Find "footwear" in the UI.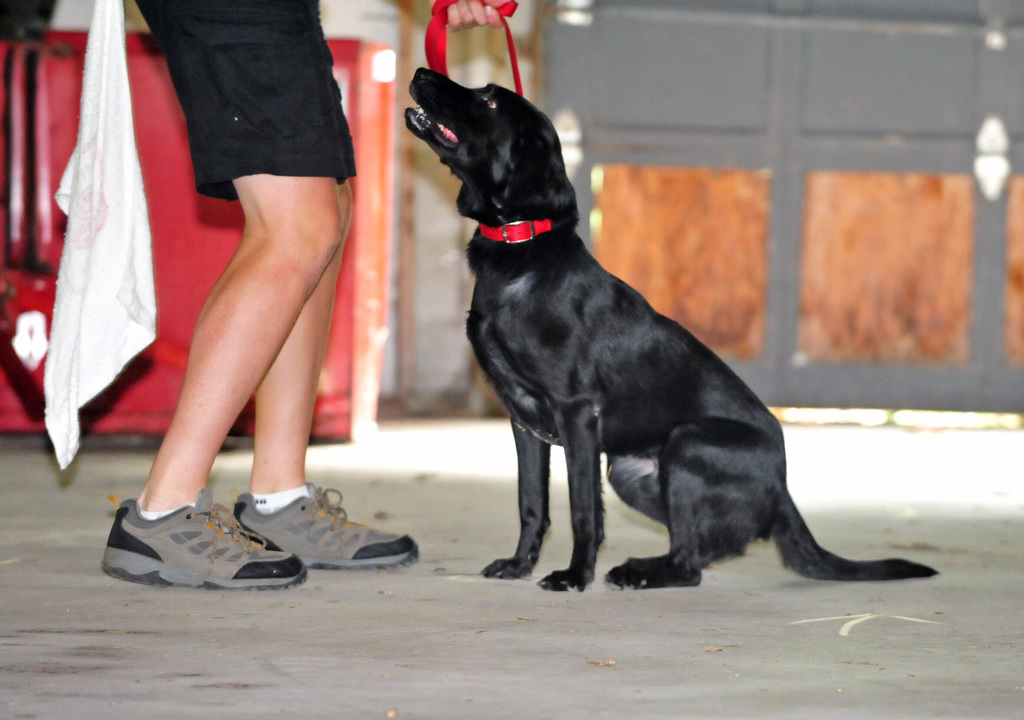
UI element at [left=232, top=484, right=420, bottom=573].
